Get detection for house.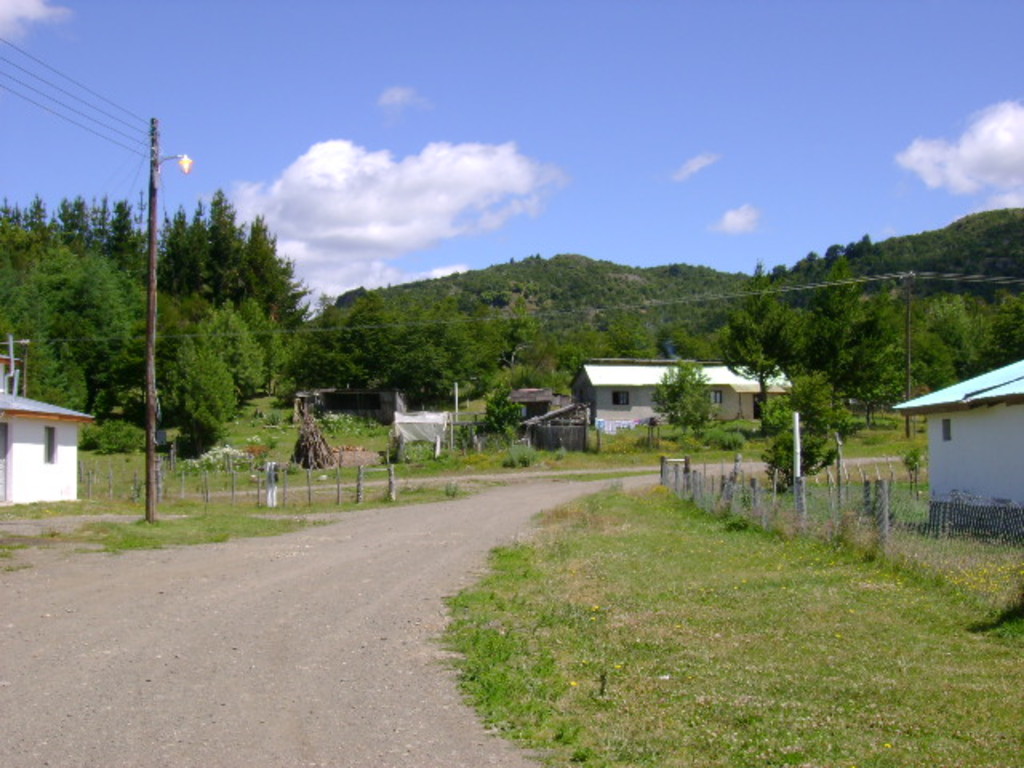
Detection: [left=0, top=334, right=99, bottom=504].
